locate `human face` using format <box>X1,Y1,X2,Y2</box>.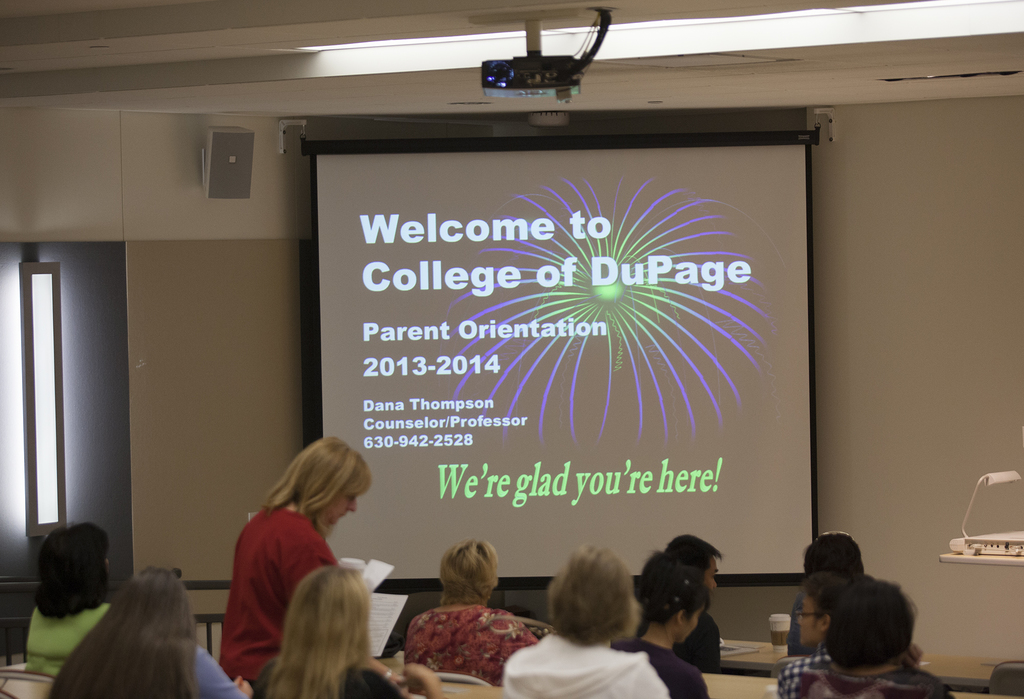
<box>680,601,709,643</box>.
